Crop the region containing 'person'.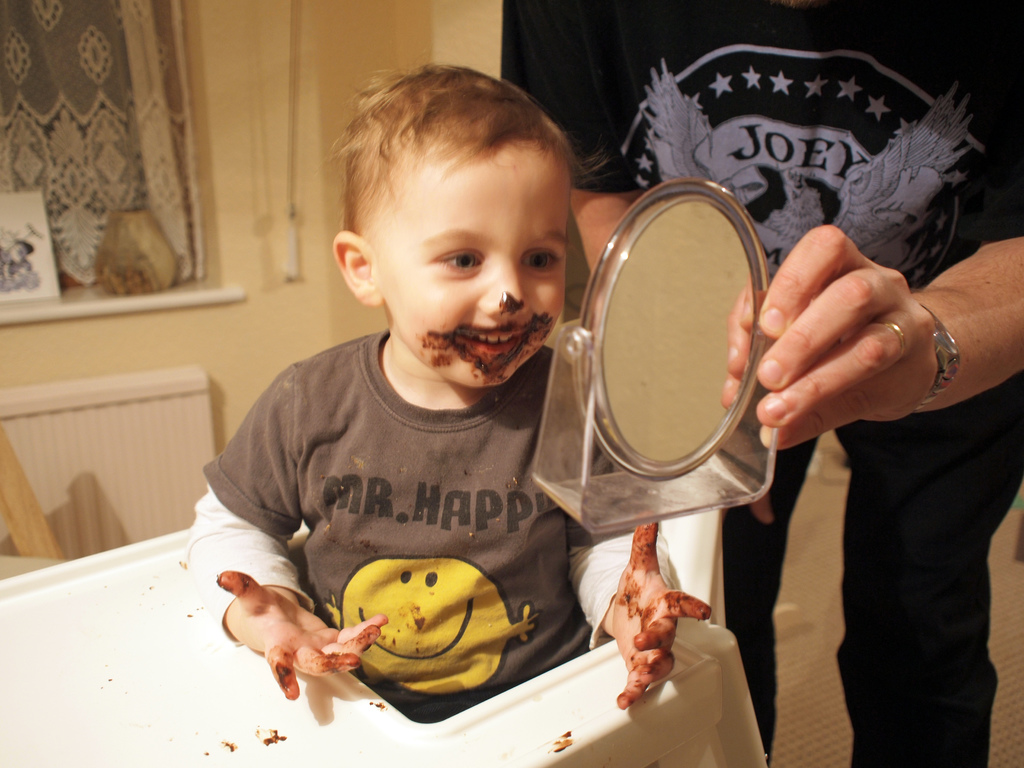
Crop region: bbox(494, 0, 1023, 767).
